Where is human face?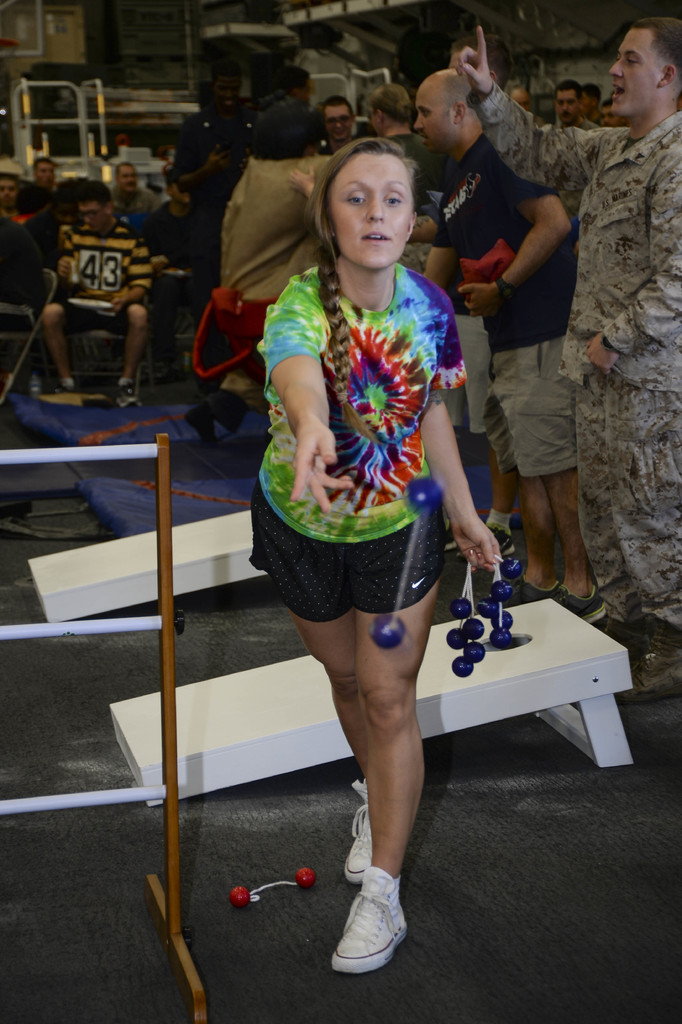
(367,112,379,135).
